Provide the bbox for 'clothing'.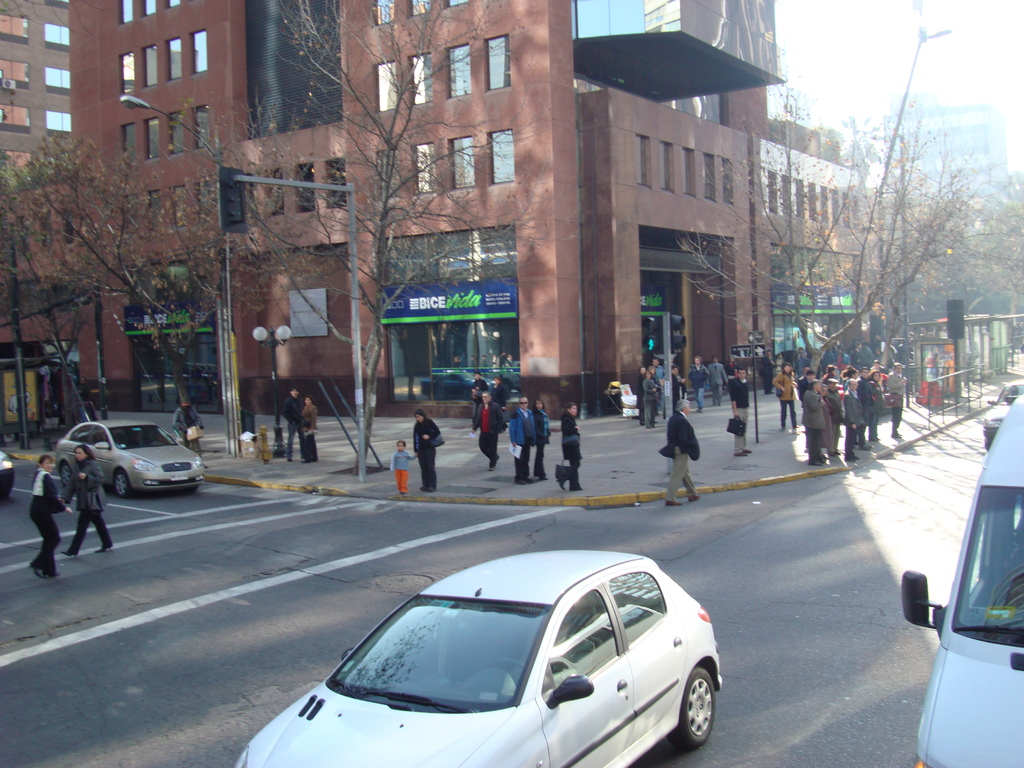
(390,445,415,494).
